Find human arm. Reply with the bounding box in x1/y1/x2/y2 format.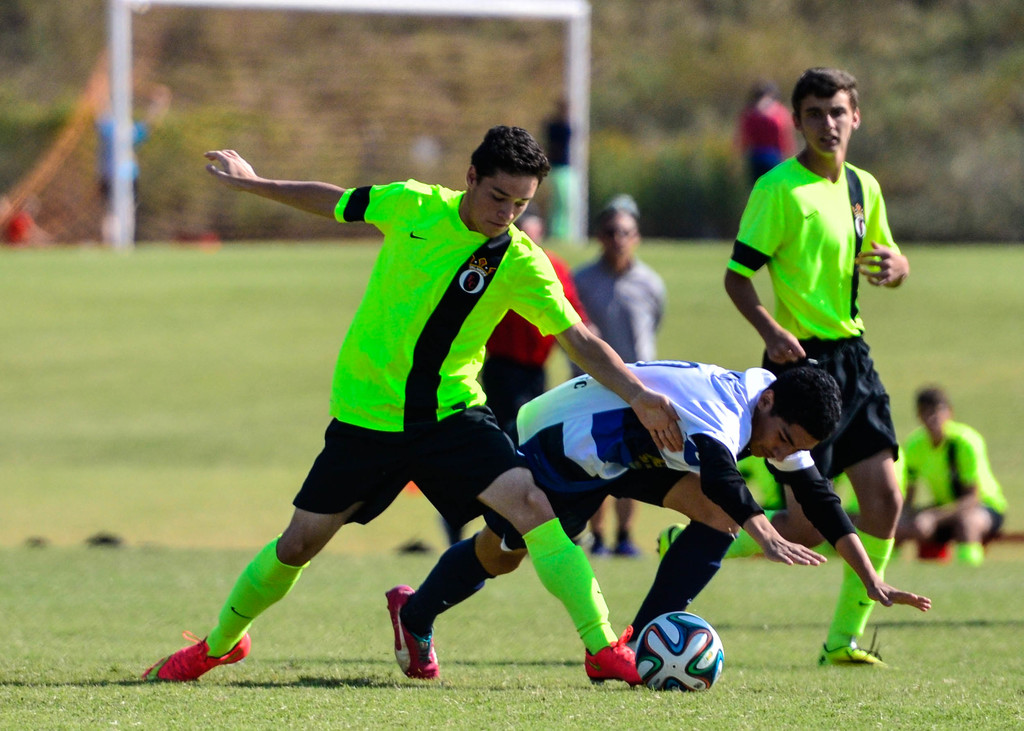
898/441/912/515.
